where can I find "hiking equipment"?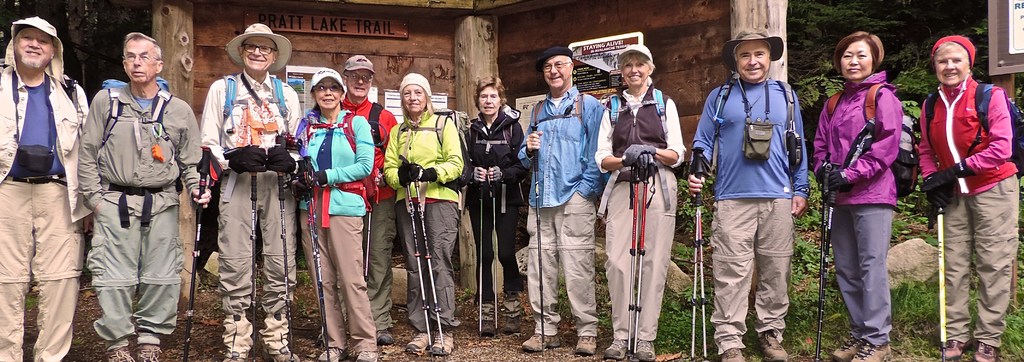
You can find it at BBox(246, 144, 260, 361).
